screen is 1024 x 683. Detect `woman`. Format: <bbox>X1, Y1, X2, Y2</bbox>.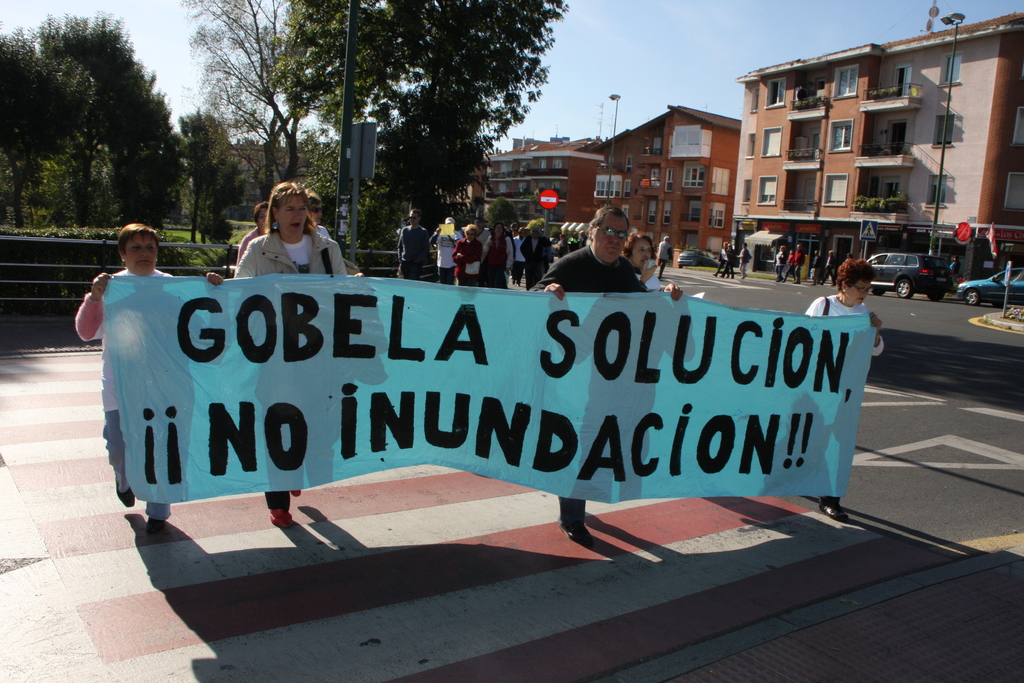
<bbox>774, 245, 787, 283</bbox>.
